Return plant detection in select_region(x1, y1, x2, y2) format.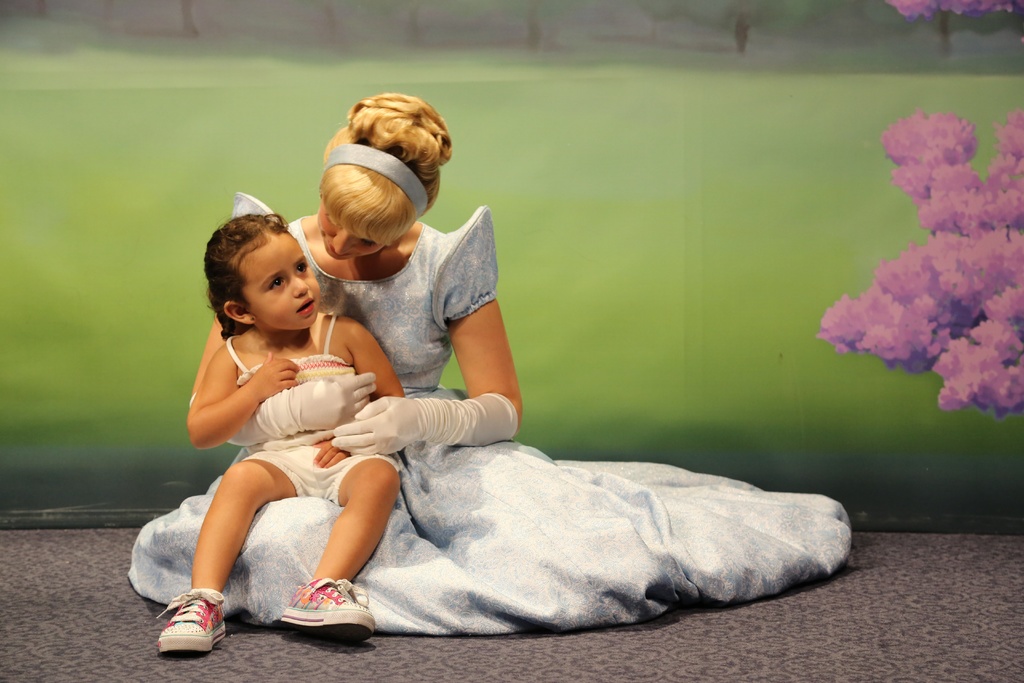
select_region(812, 54, 1023, 493).
